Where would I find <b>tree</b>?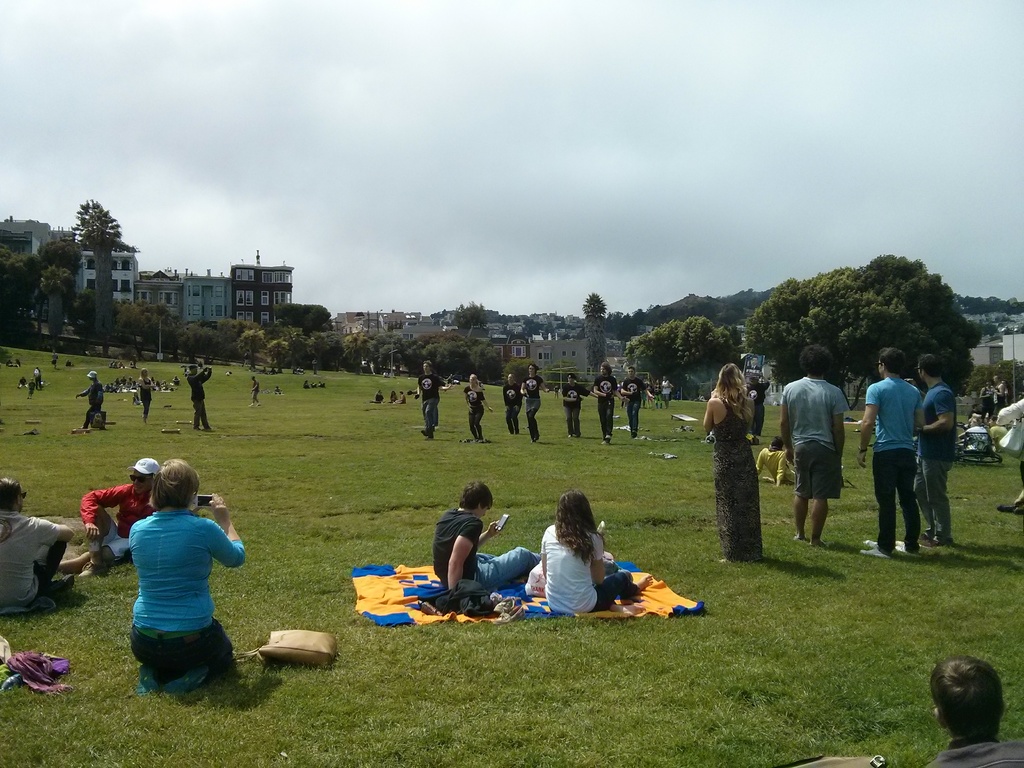
At 2 233 75 344.
